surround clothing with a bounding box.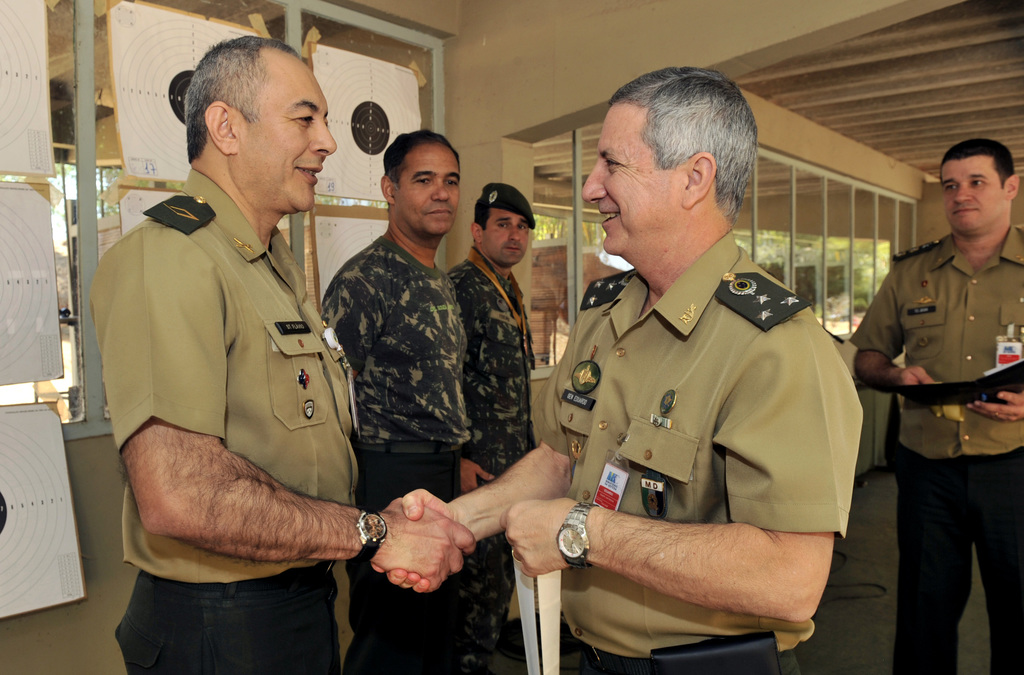
513/215/877/648.
